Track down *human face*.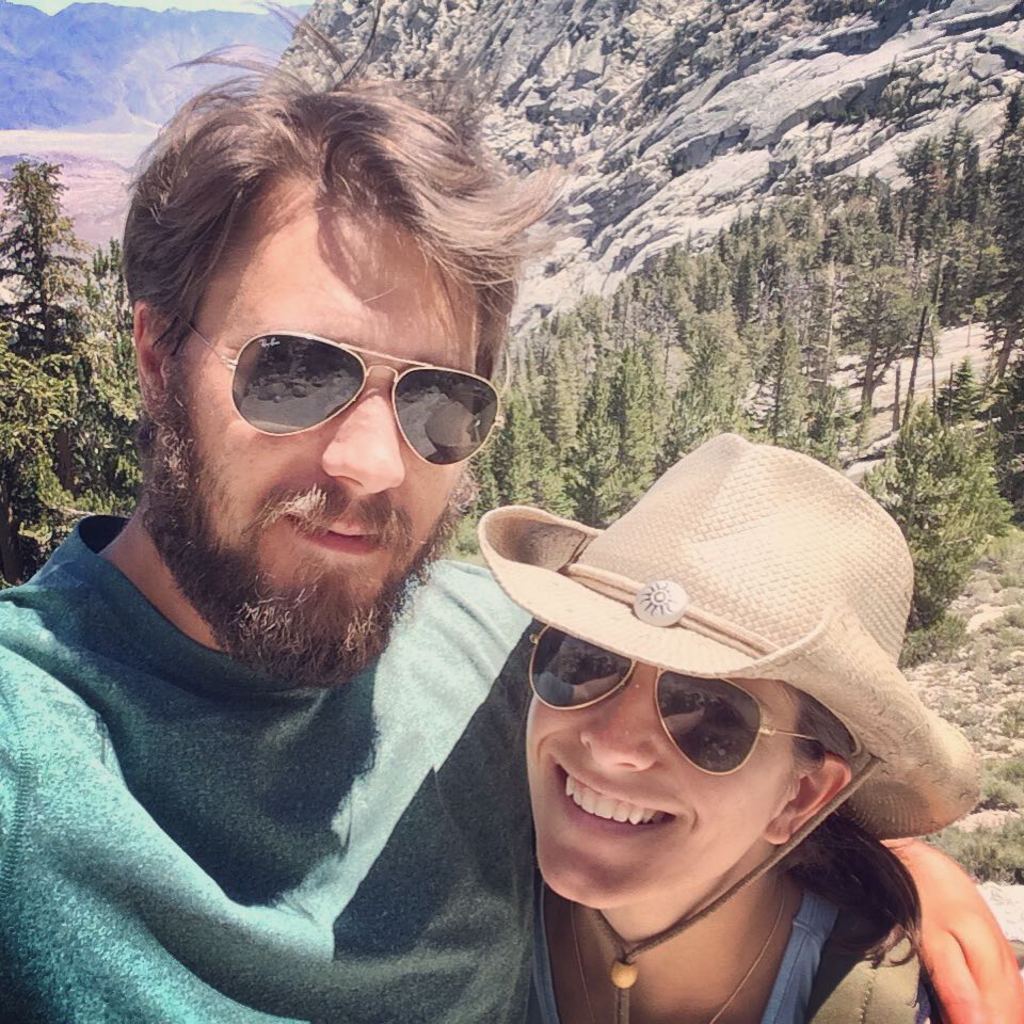
Tracked to (left=529, top=675, right=788, bottom=905).
